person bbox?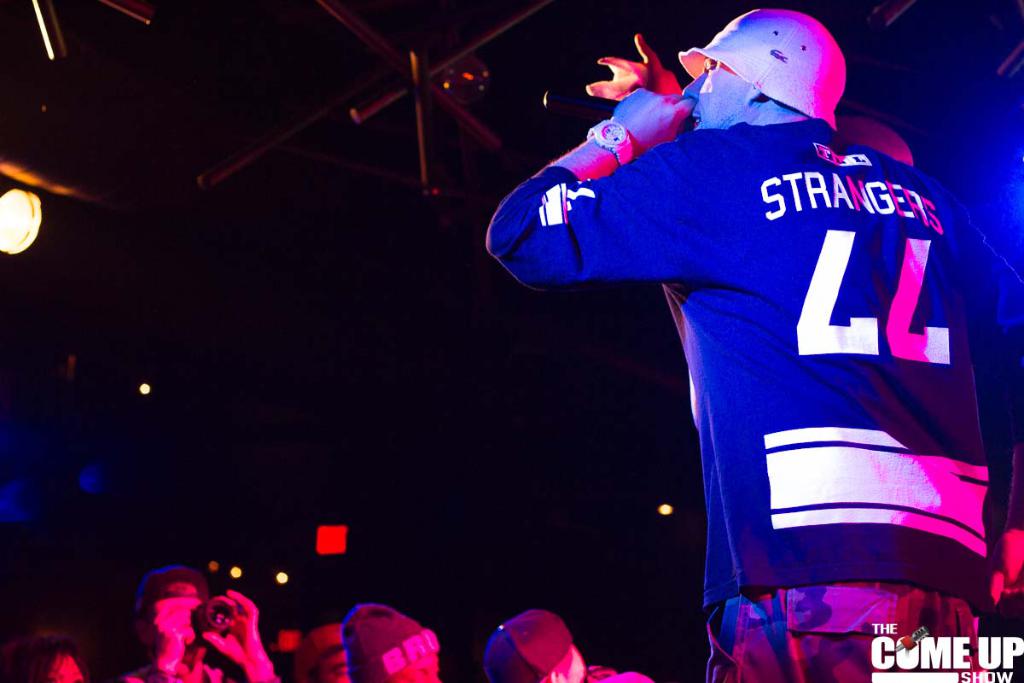
<region>486, 609, 655, 682</region>
